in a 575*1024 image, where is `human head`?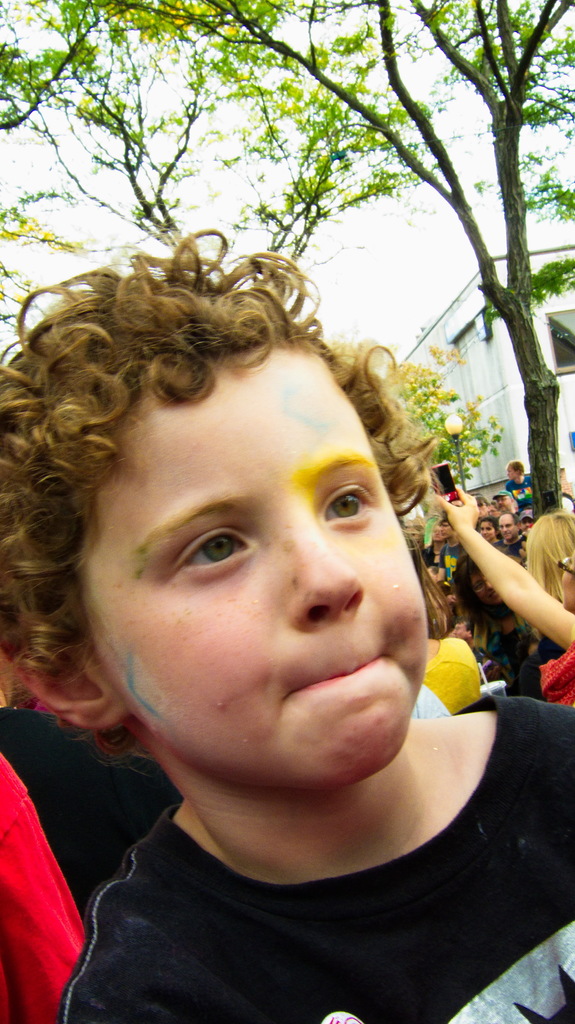
region(482, 515, 499, 541).
